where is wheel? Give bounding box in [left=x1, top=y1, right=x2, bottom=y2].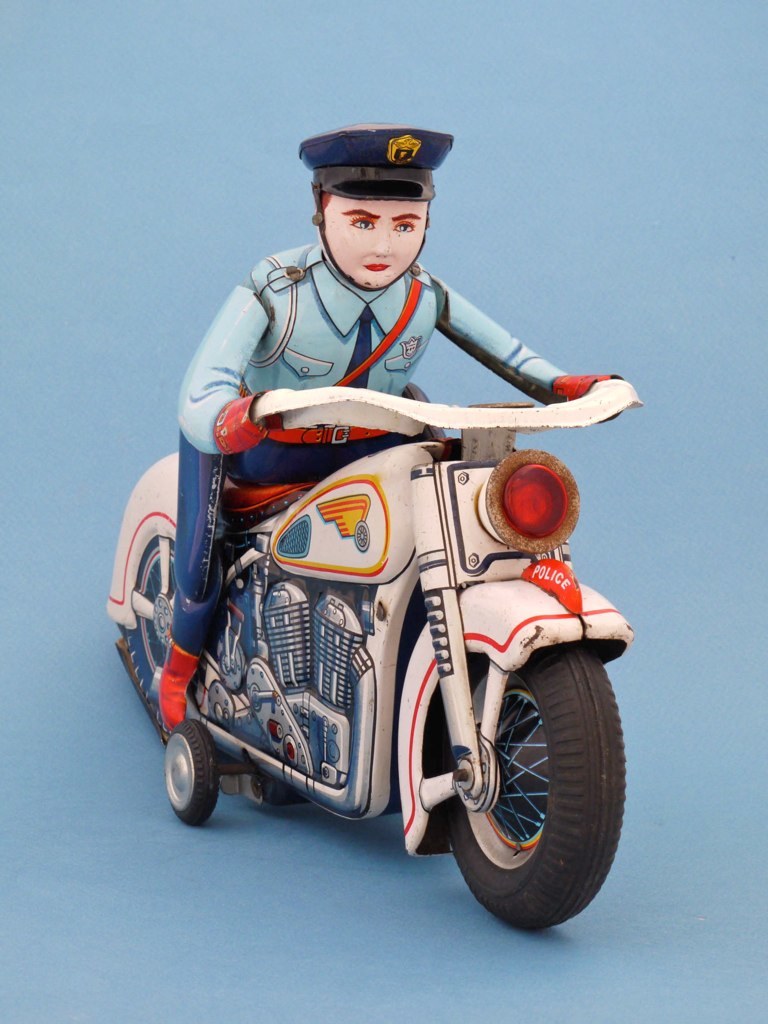
[left=426, top=644, right=612, bottom=905].
